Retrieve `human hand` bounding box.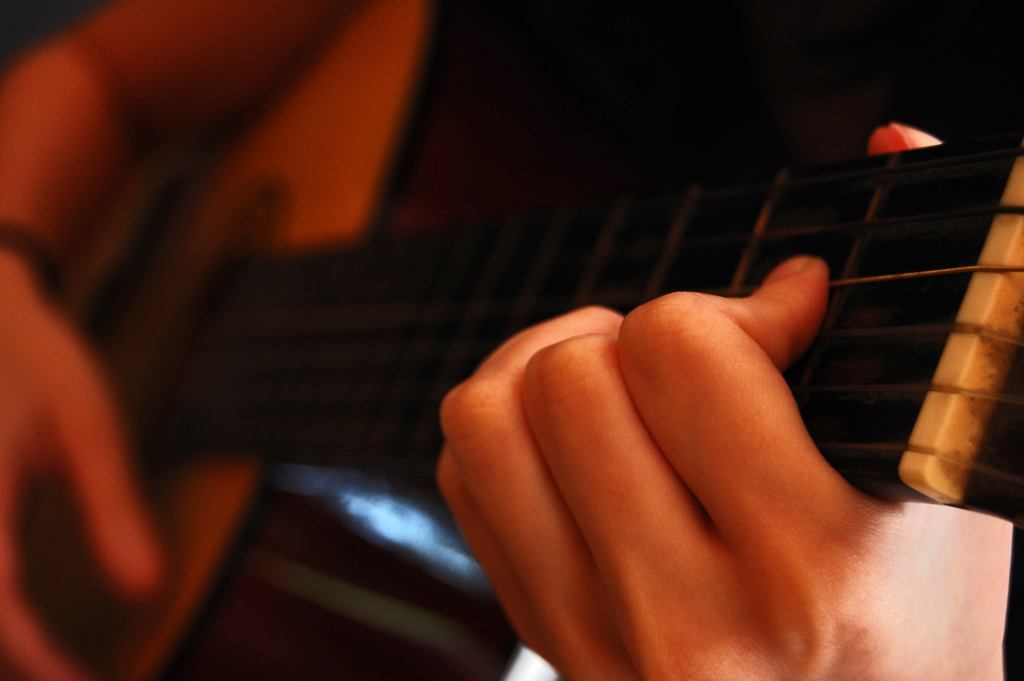
Bounding box: (440,247,996,658).
